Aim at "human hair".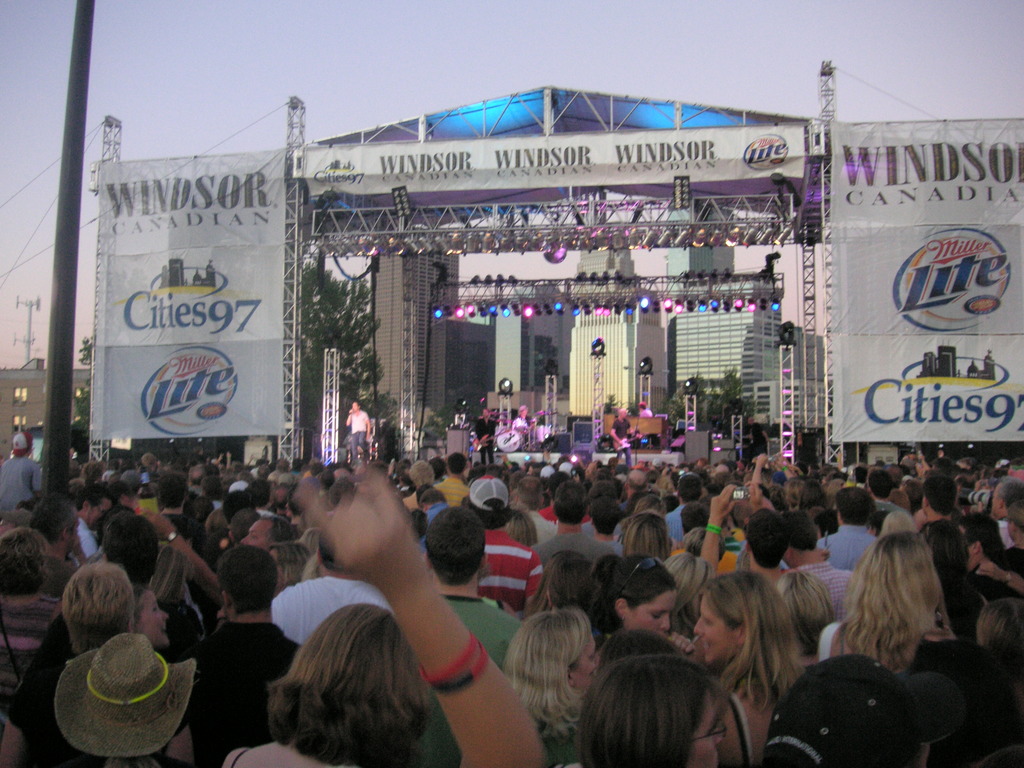
Aimed at BBox(779, 508, 816, 552).
